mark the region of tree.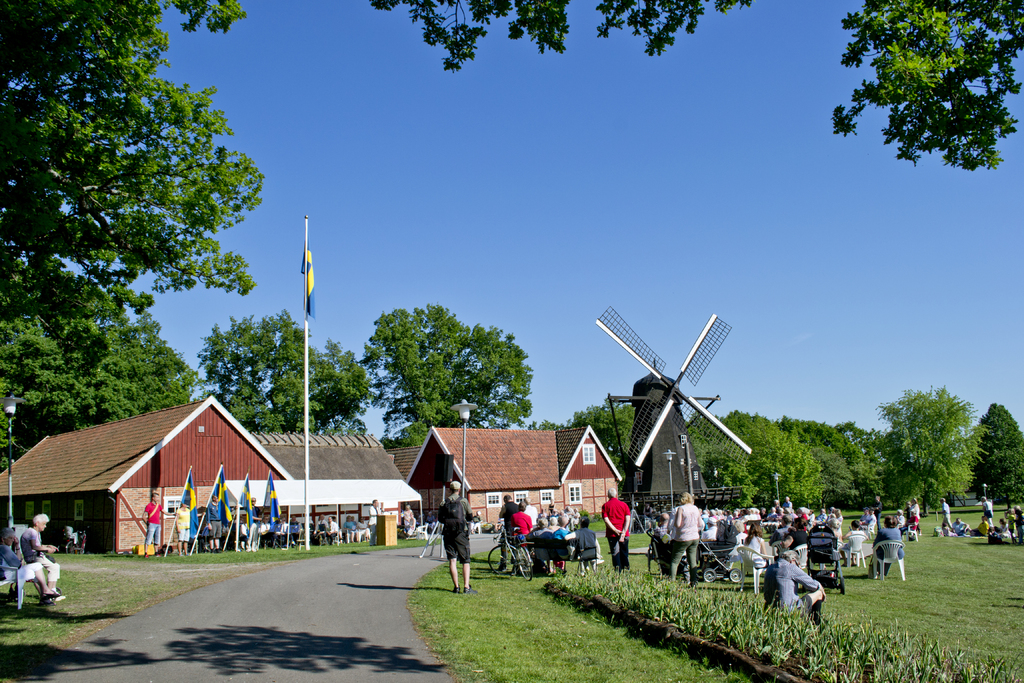
Region: detection(868, 376, 989, 534).
